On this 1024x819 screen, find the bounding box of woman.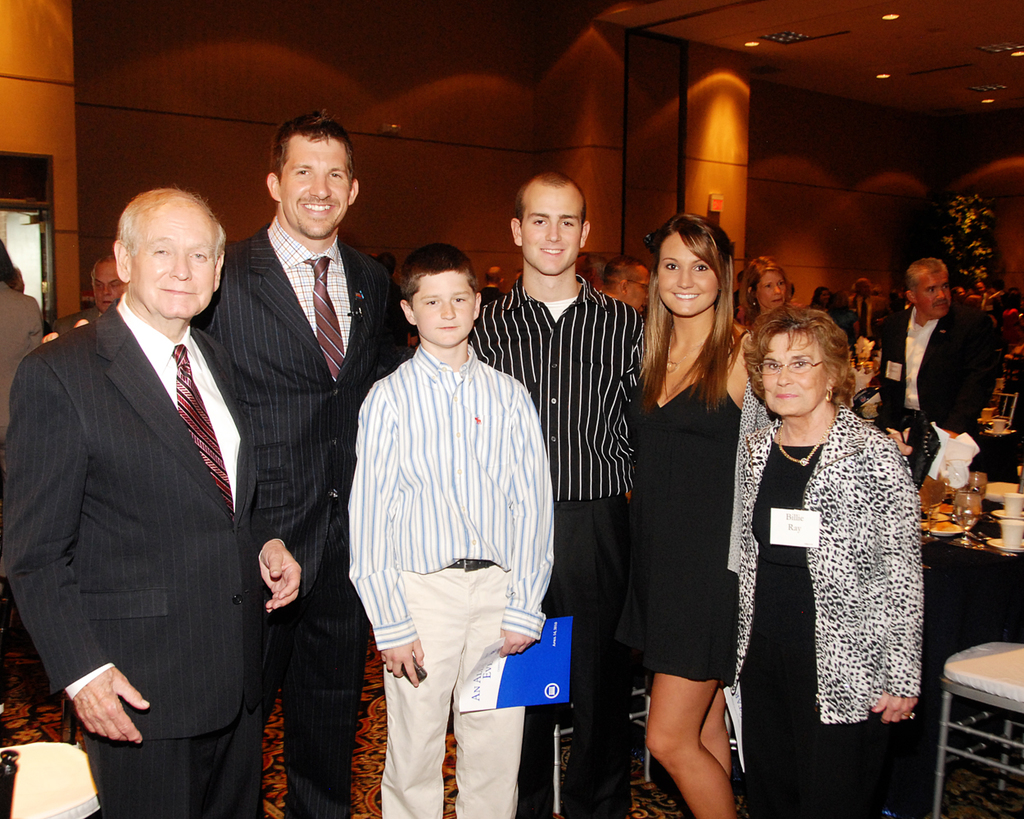
Bounding box: (730,253,797,319).
